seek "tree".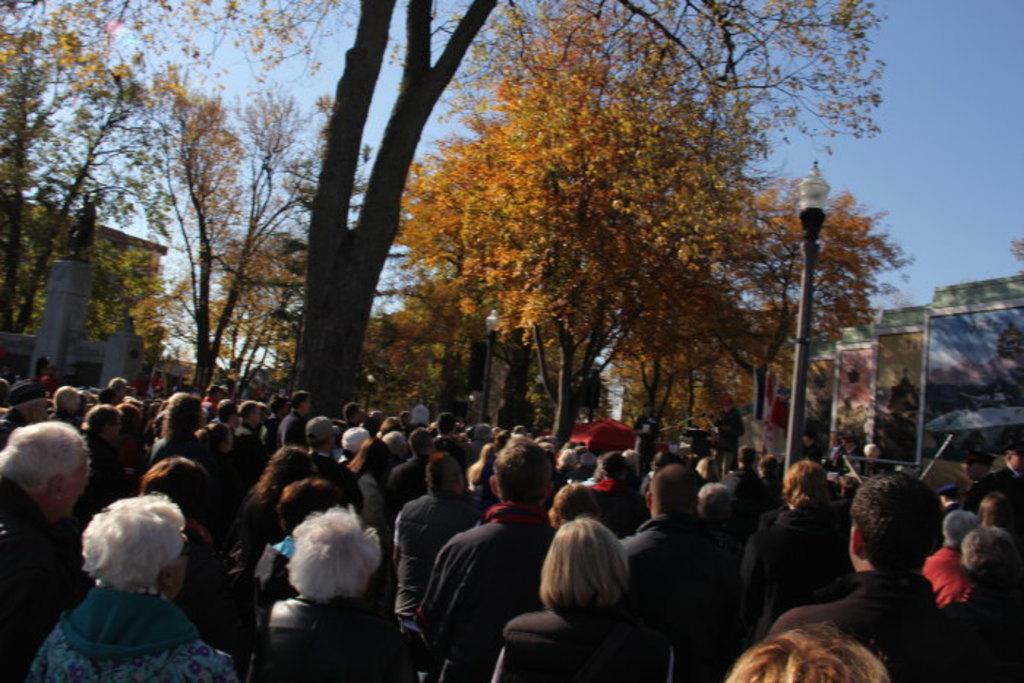
pyautogui.locateOnScreen(0, 167, 88, 341).
